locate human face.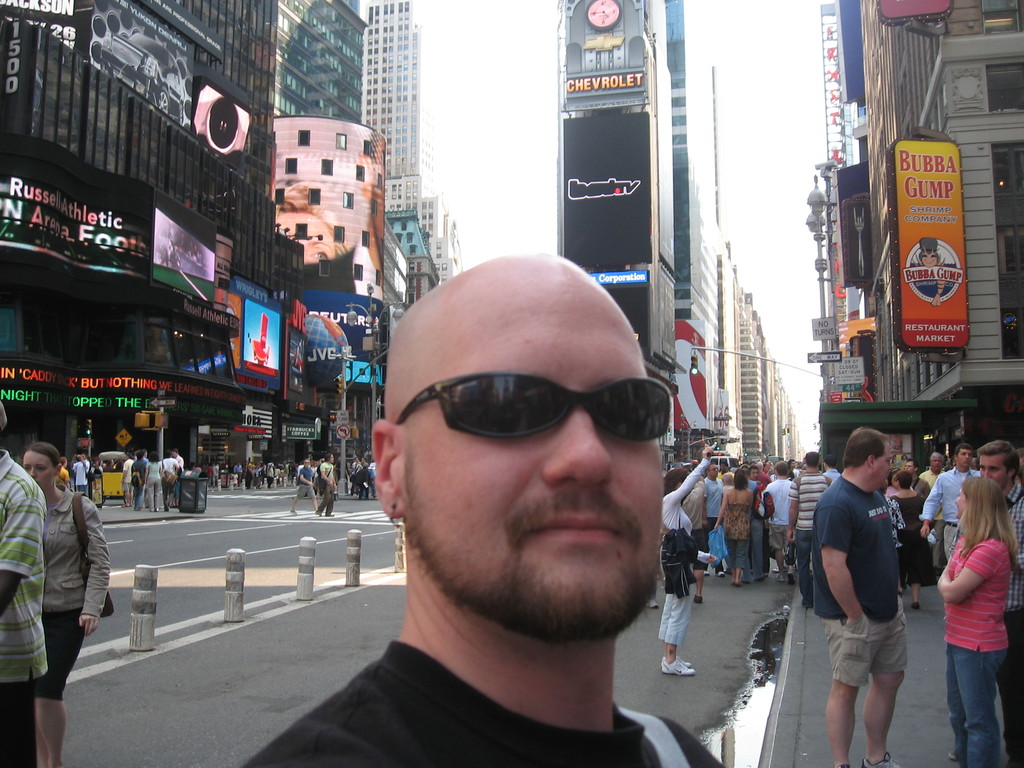
Bounding box: locate(168, 448, 179, 460).
